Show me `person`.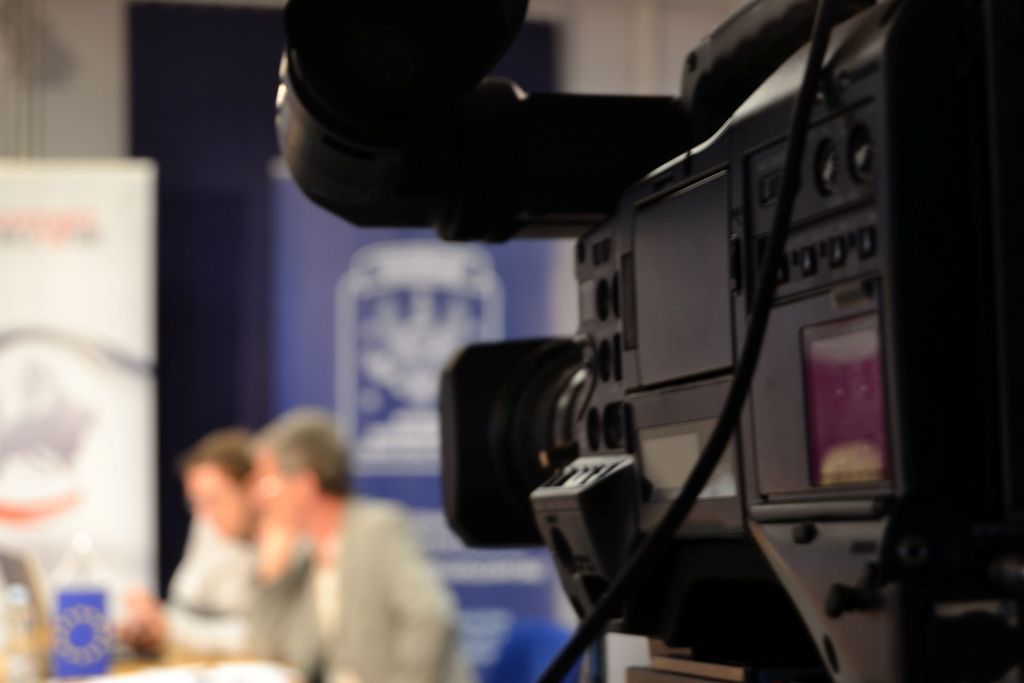
`person` is here: 118:409:474:682.
